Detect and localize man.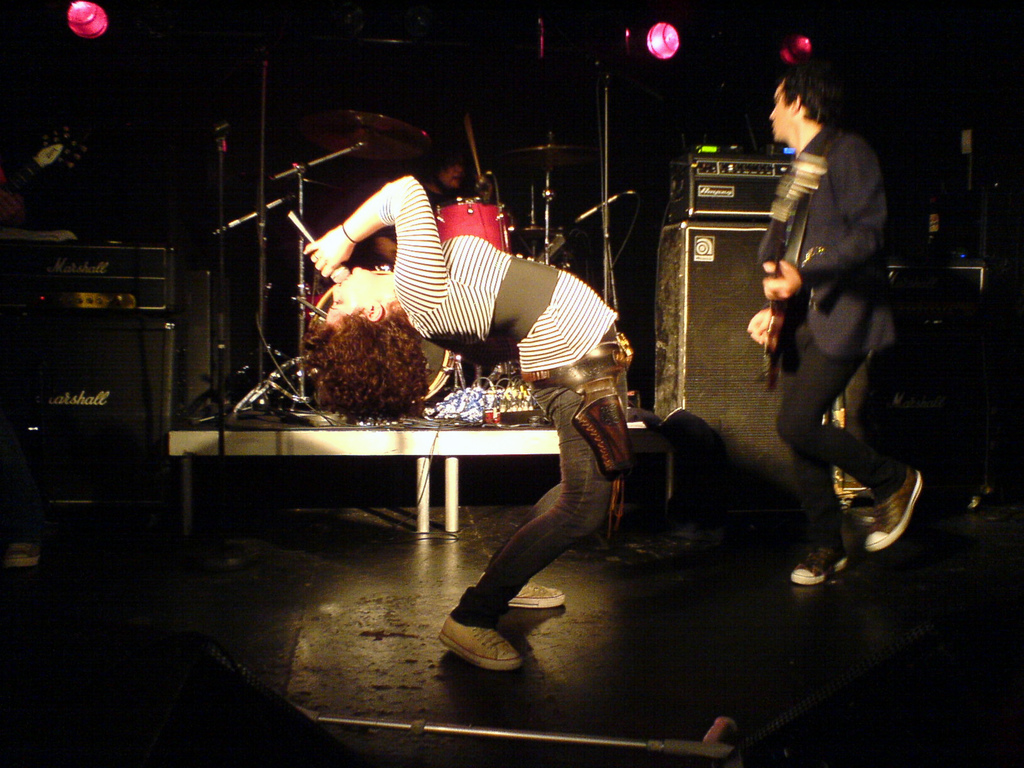
Localized at select_region(374, 145, 503, 260).
